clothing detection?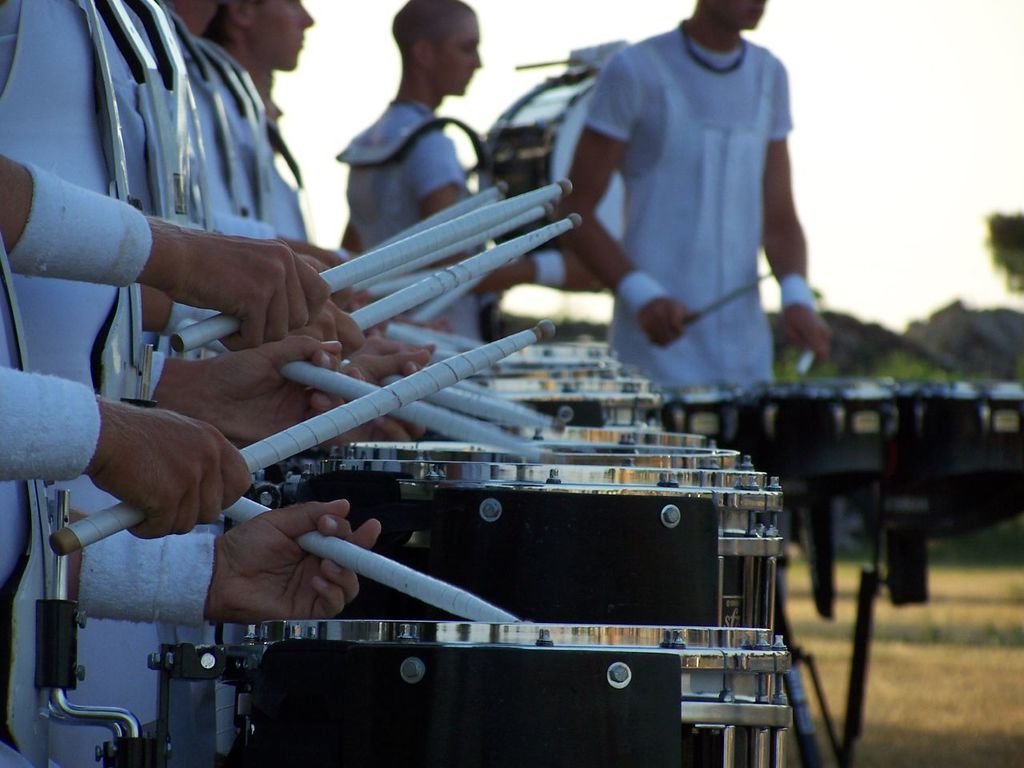
<region>189, 41, 322, 247</region>
